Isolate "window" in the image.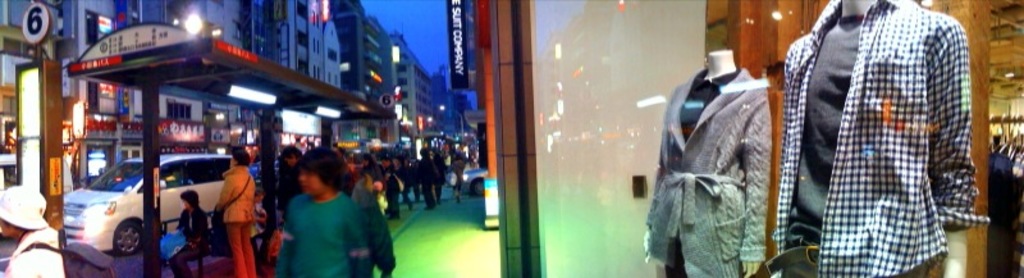
Isolated region: x1=83, y1=13, x2=111, y2=45.
